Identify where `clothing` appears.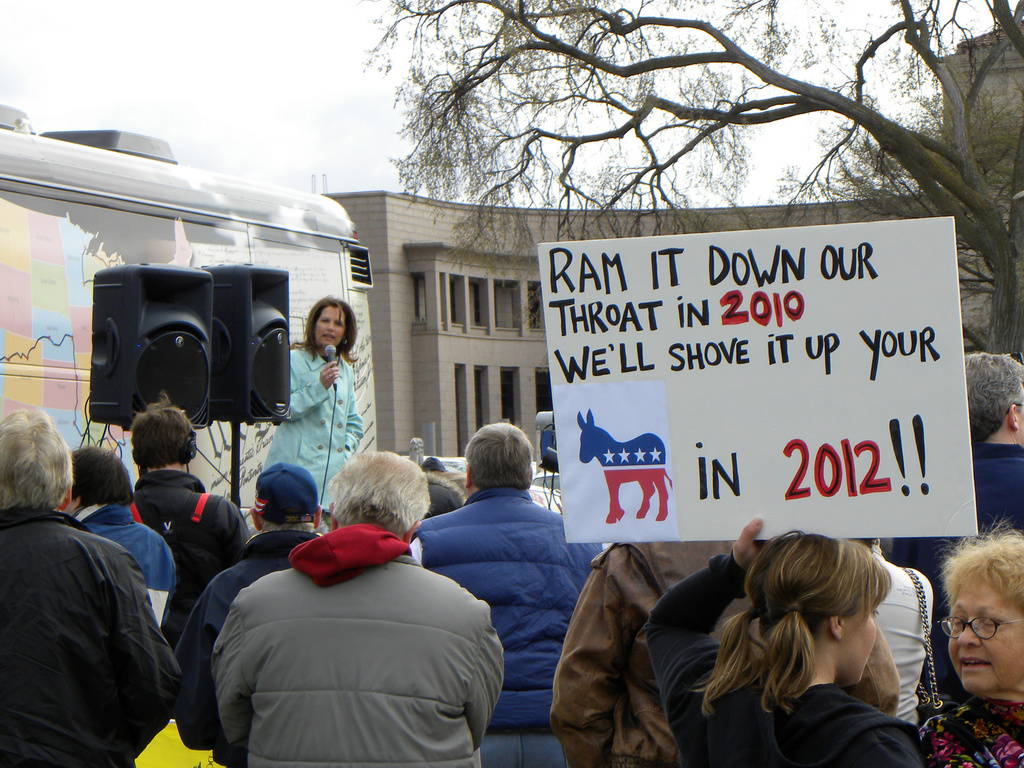
Appears at bbox(652, 547, 933, 767).
